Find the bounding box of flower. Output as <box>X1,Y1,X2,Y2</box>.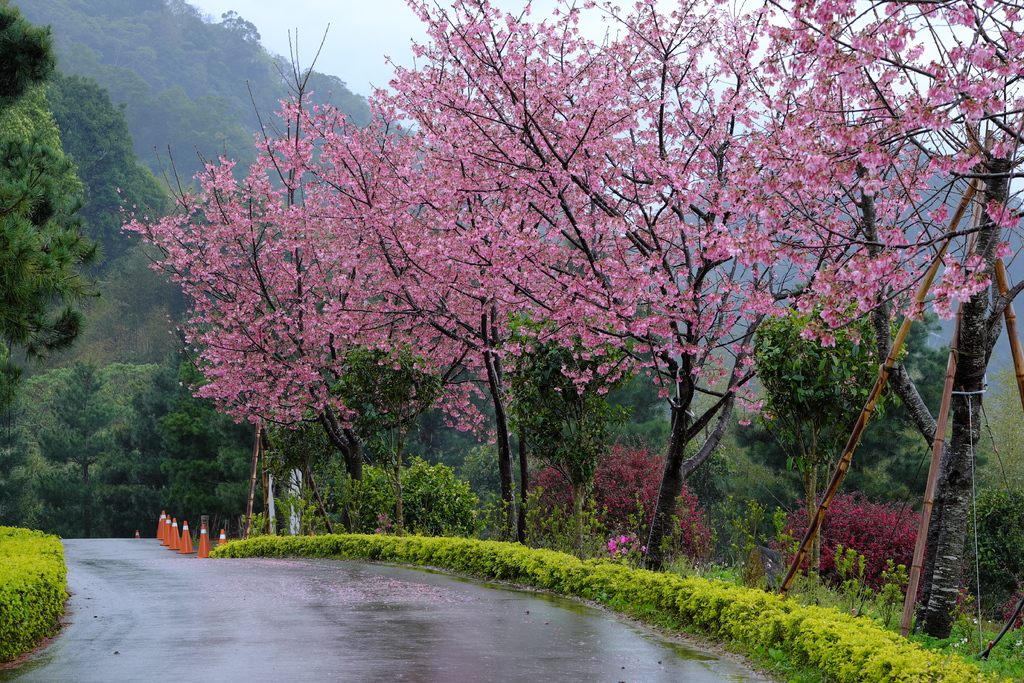
<box>604,536,635,559</box>.
